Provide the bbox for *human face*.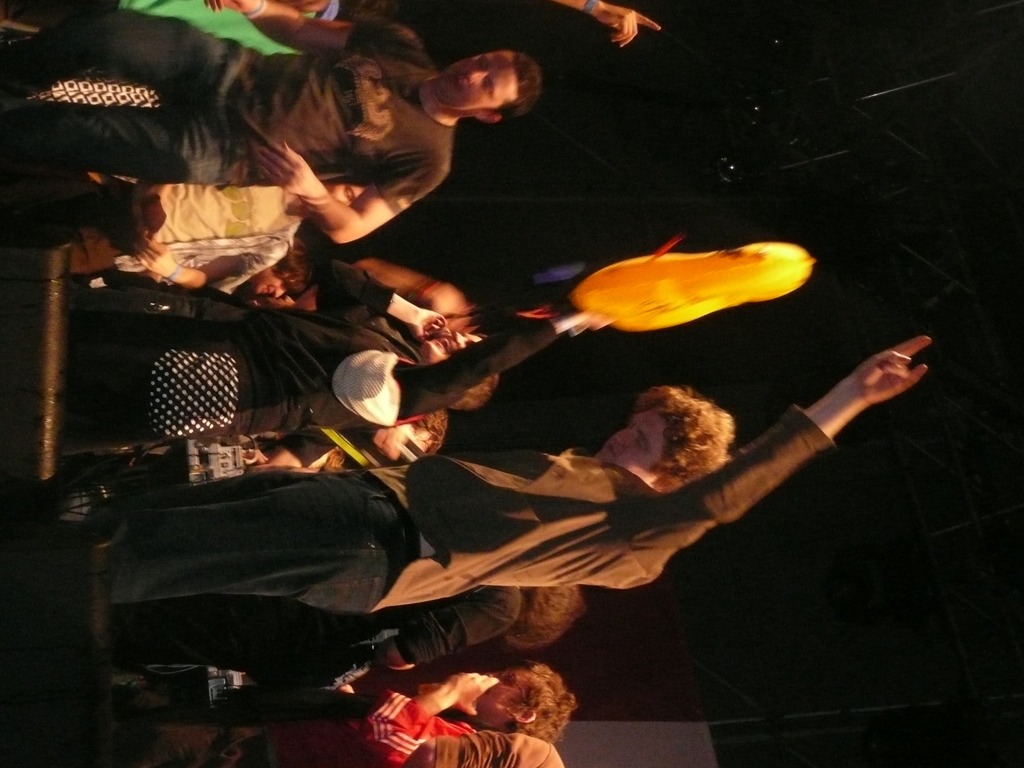
x1=477 y1=667 x2=535 y2=712.
